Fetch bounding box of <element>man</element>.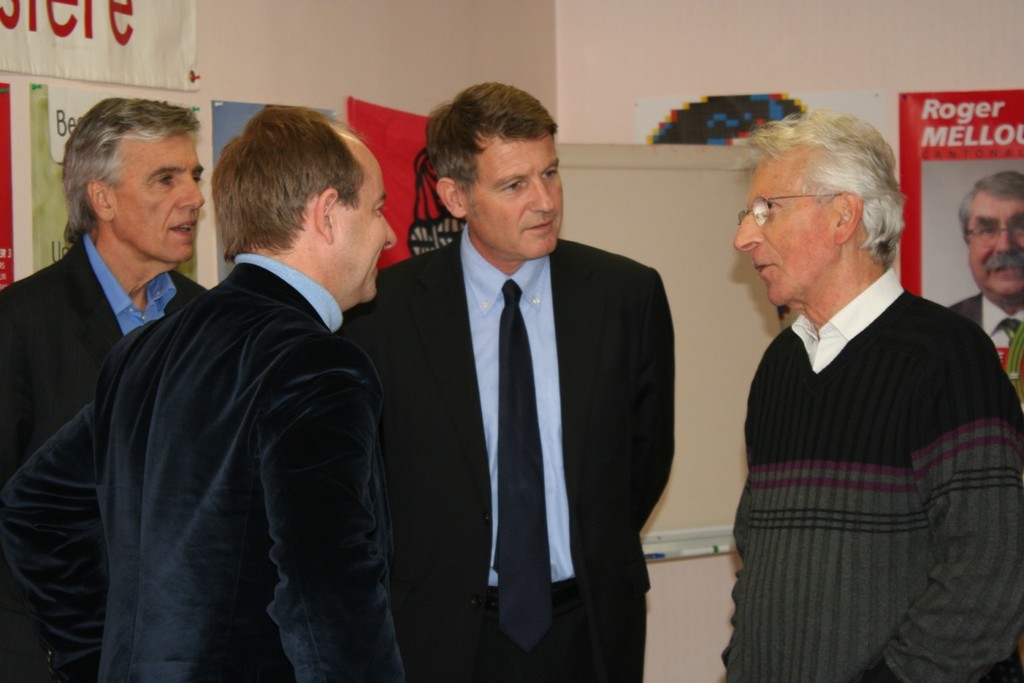
Bbox: crop(717, 100, 1023, 682).
